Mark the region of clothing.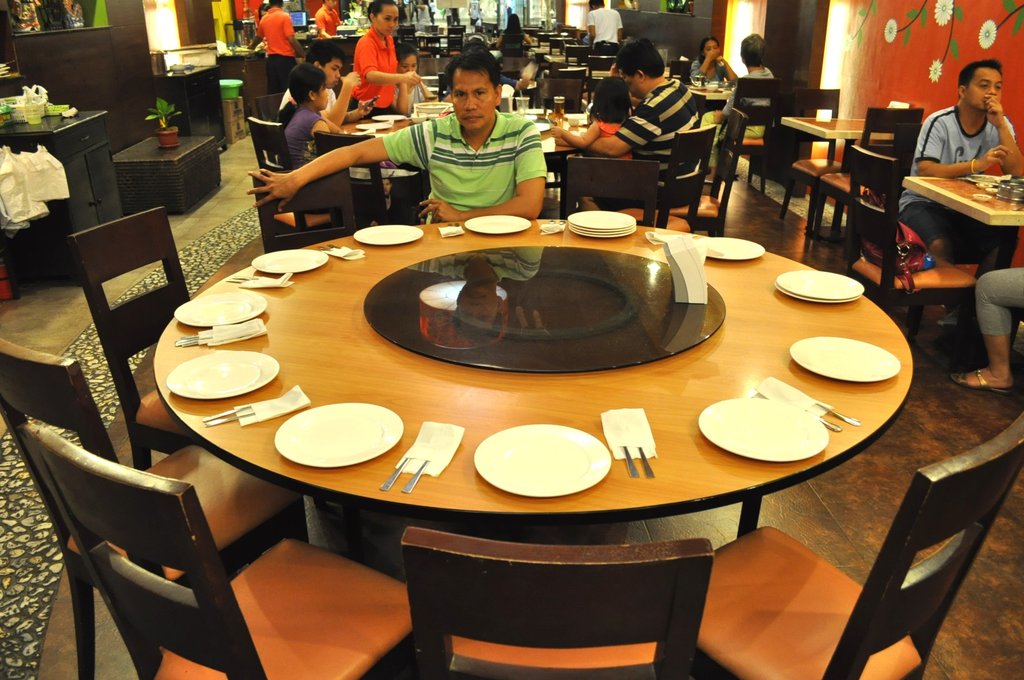
Region: Rect(381, 111, 561, 222).
